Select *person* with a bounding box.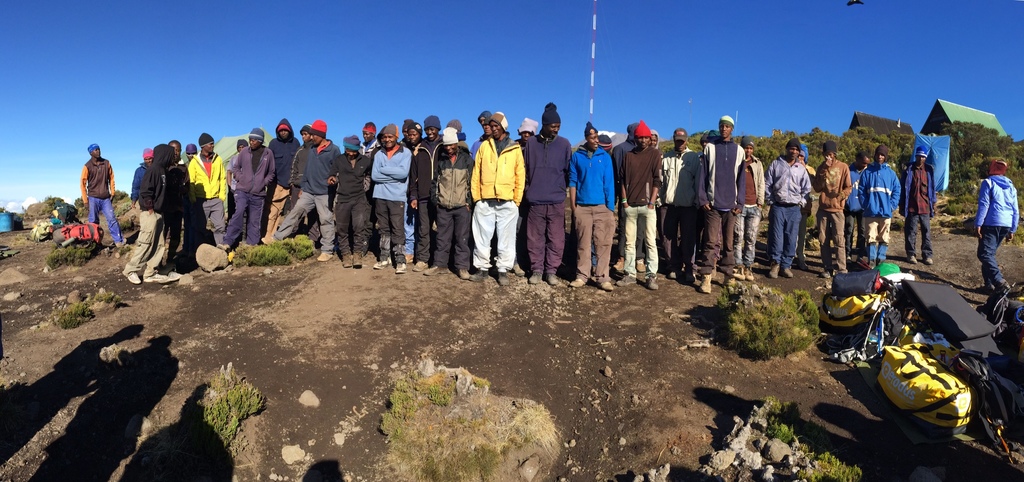
locate(81, 141, 121, 248).
